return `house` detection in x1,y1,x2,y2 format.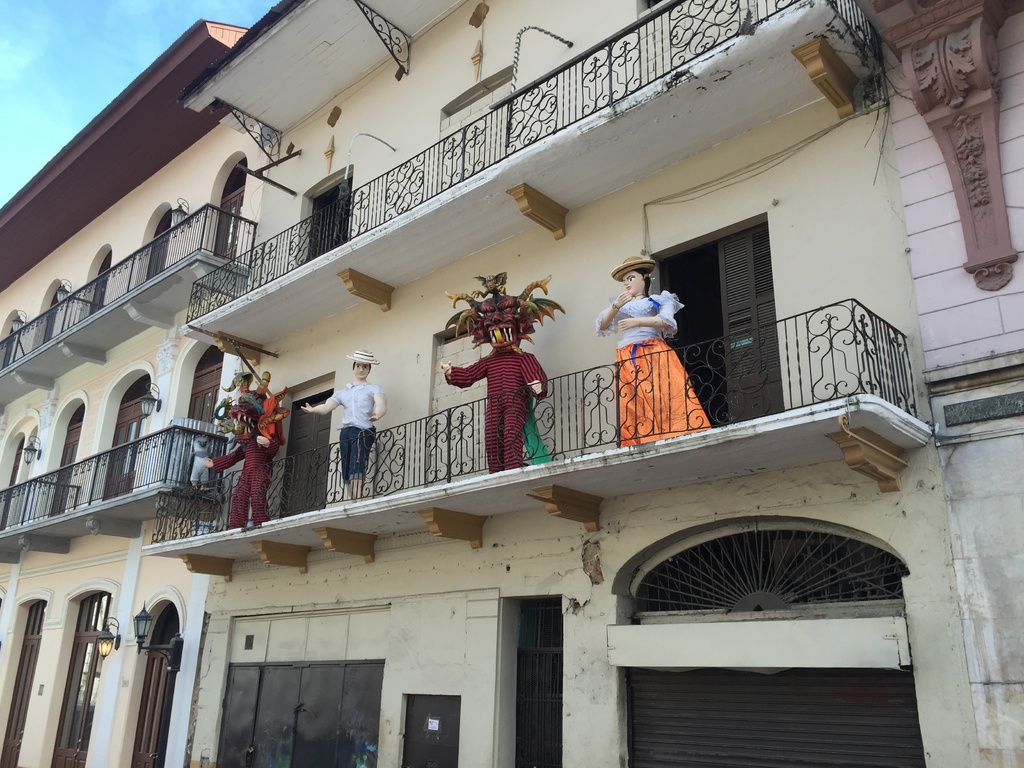
0,0,1023,767.
